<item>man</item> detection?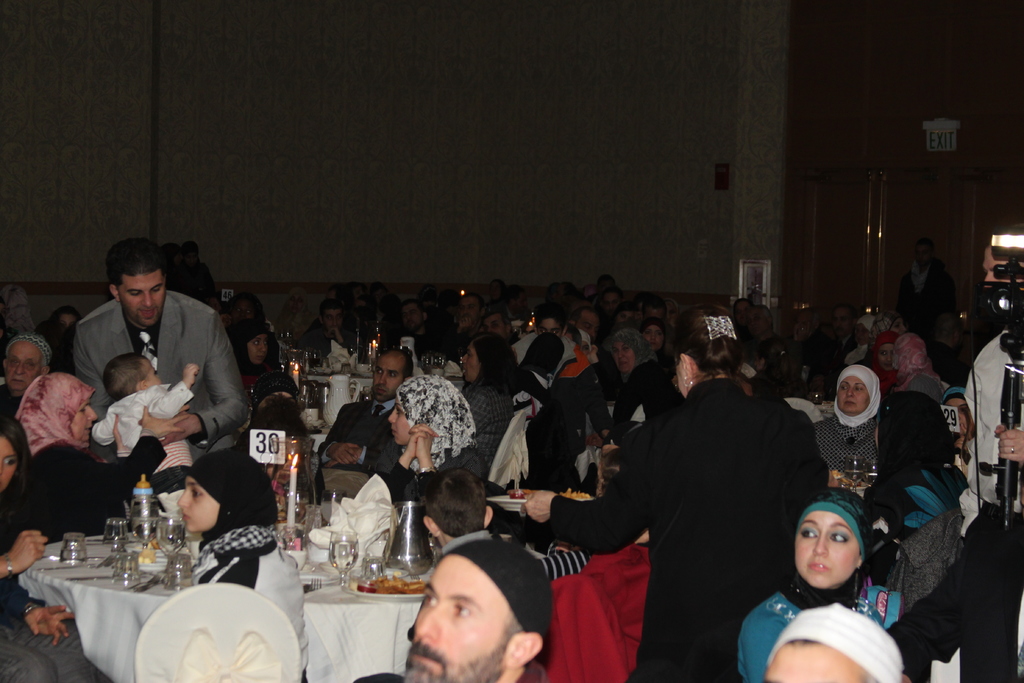
x1=932, y1=305, x2=967, y2=393
